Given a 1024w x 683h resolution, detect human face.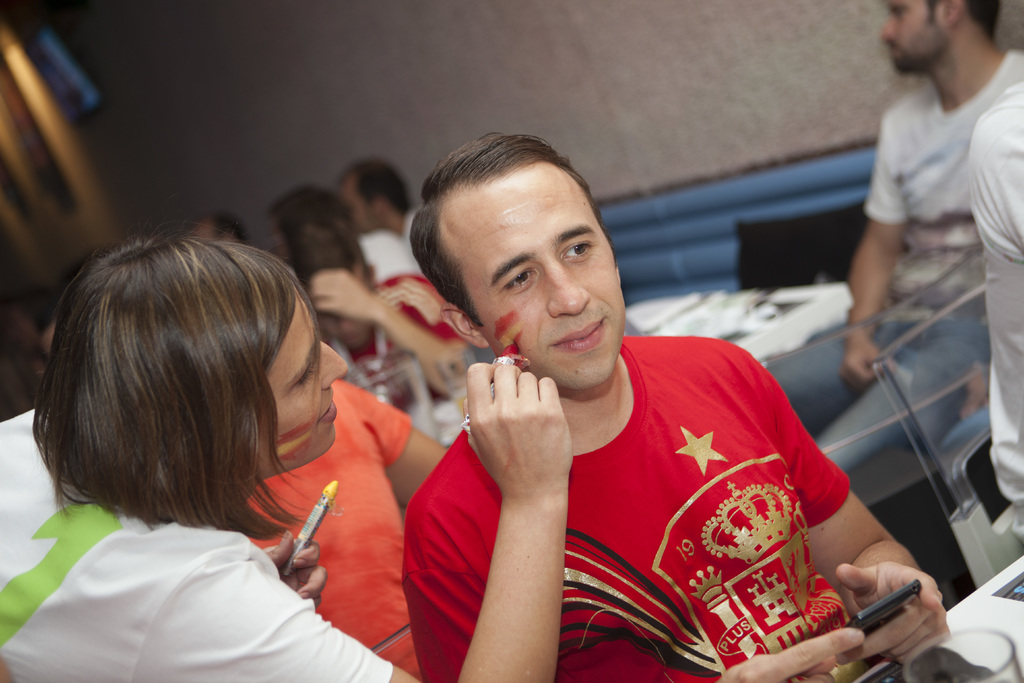
bbox(452, 161, 627, 391).
